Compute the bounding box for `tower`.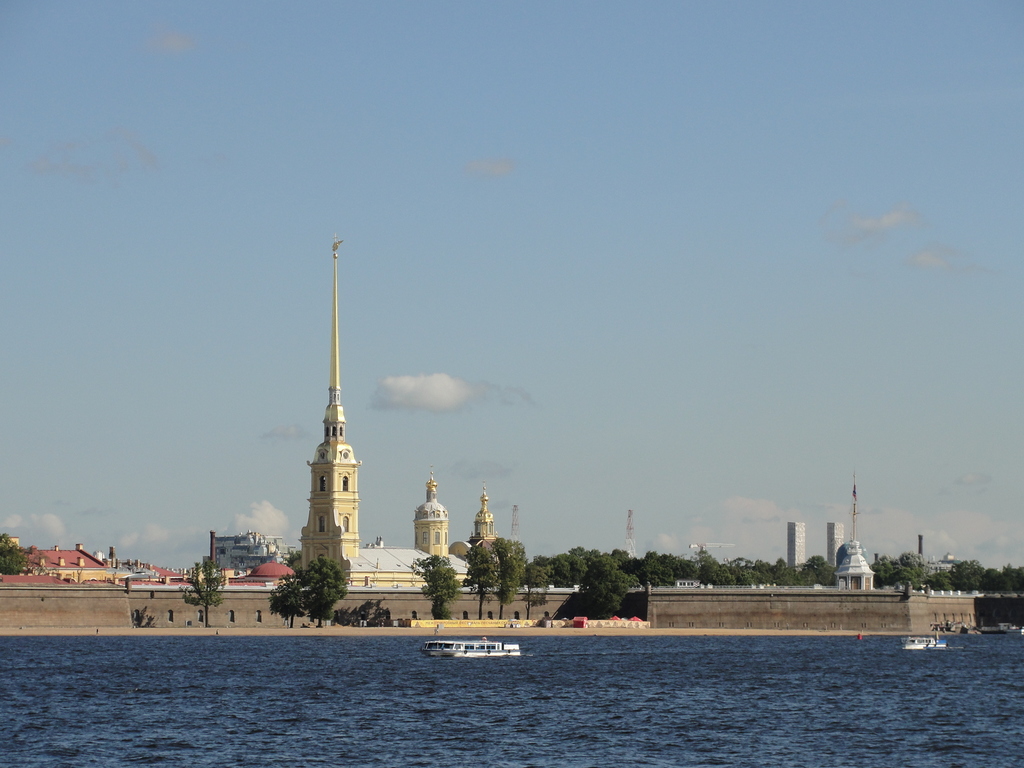
BBox(824, 519, 848, 572).
